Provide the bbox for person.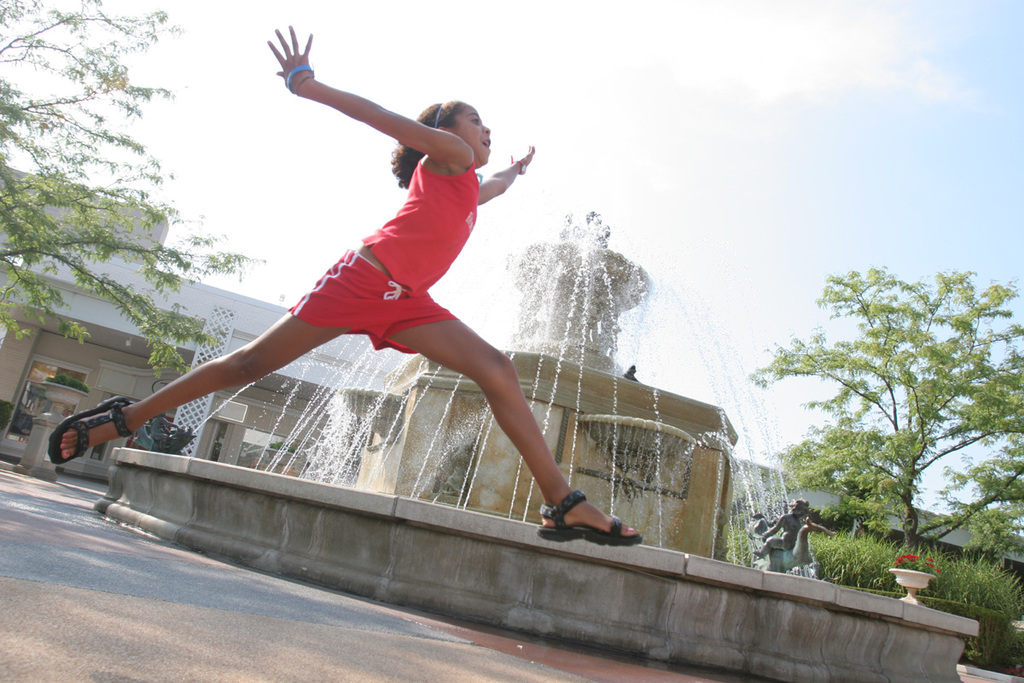
43/19/648/554.
